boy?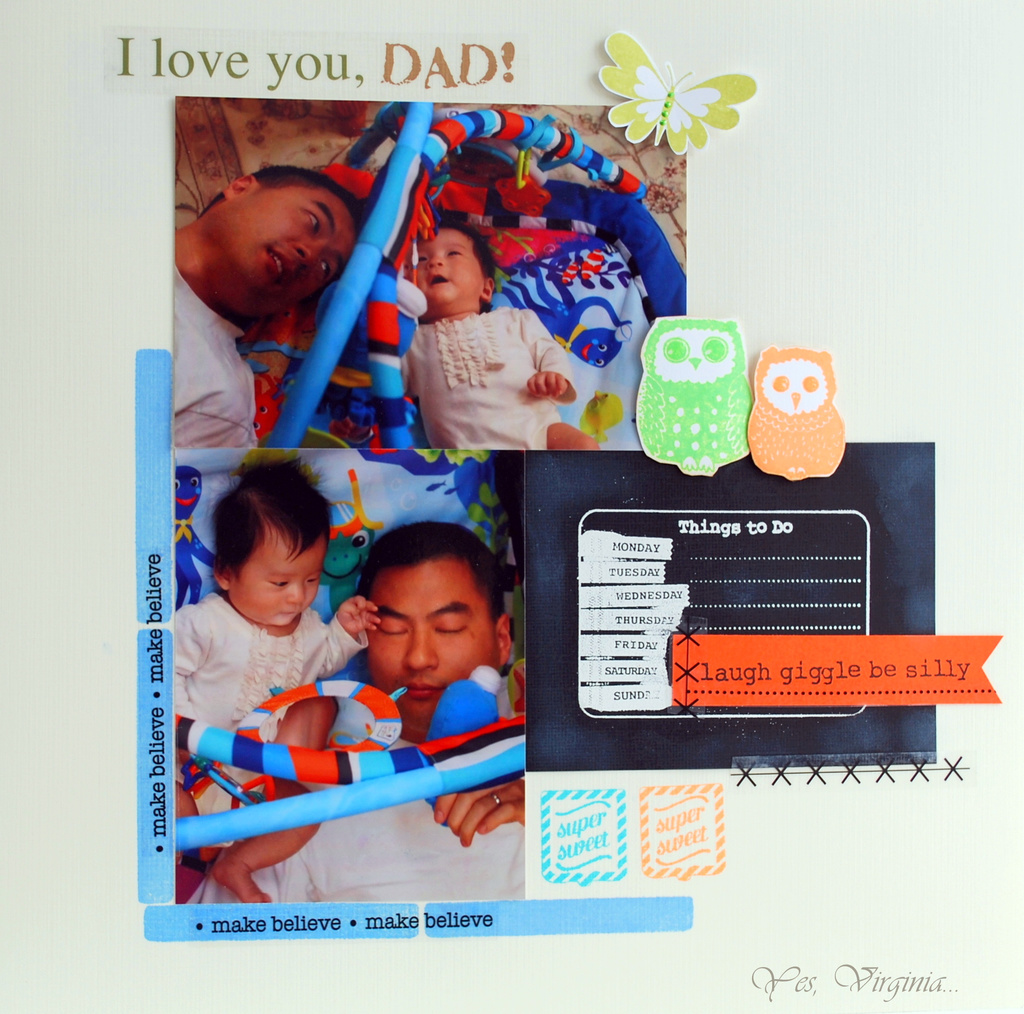
bbox(343, 205, 603, 473)
